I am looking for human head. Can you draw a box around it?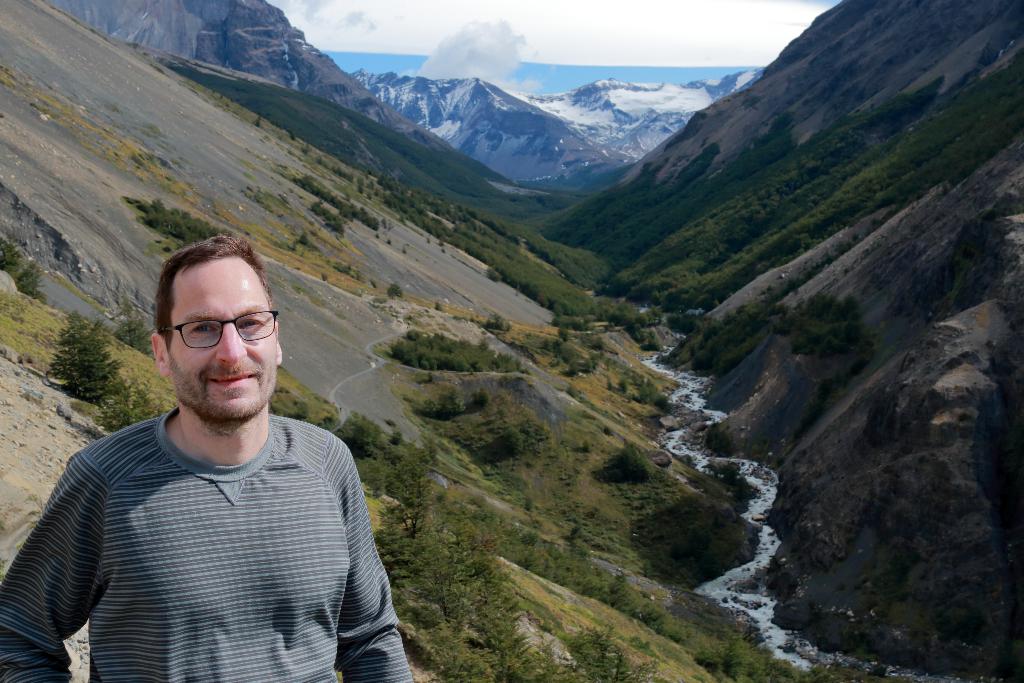
Sure, the bounding box is crop(119, 238, 284, 415).
